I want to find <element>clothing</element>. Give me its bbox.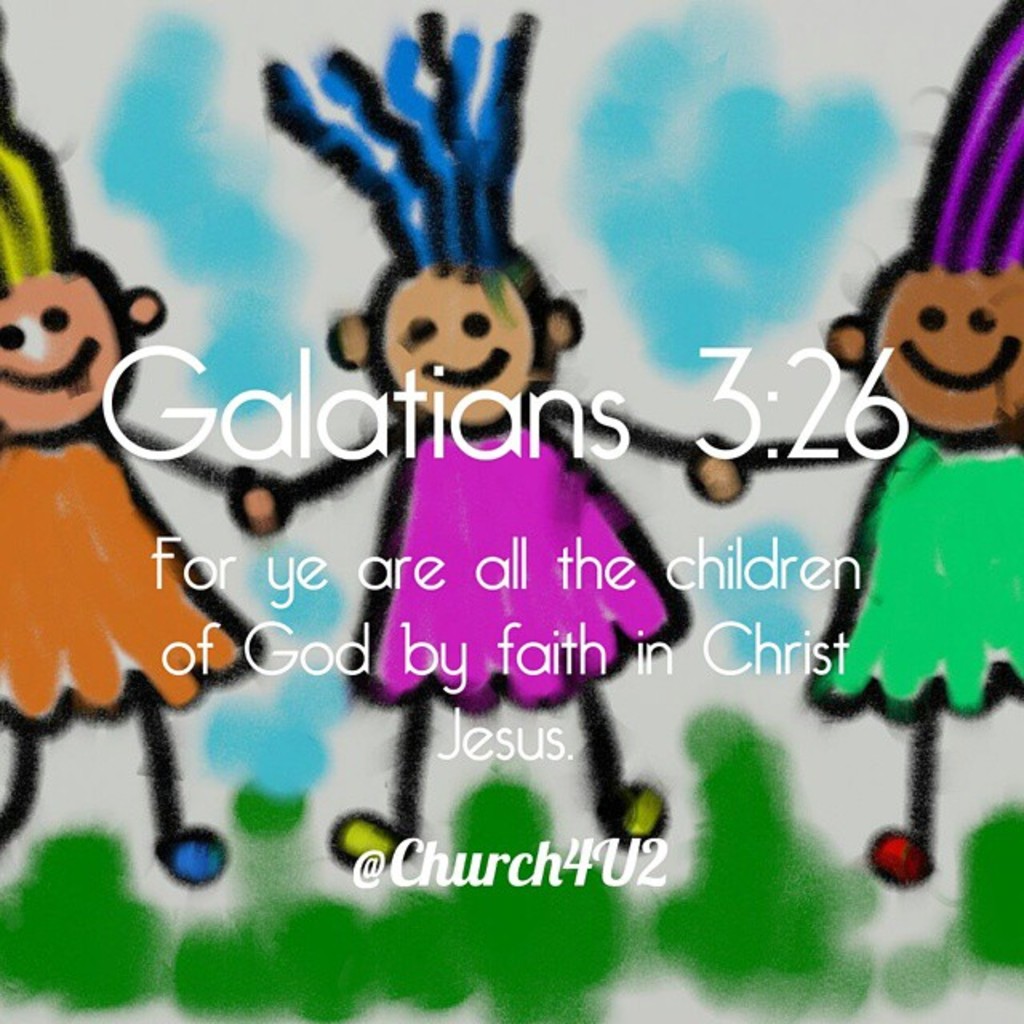
805,424,1022,720.
